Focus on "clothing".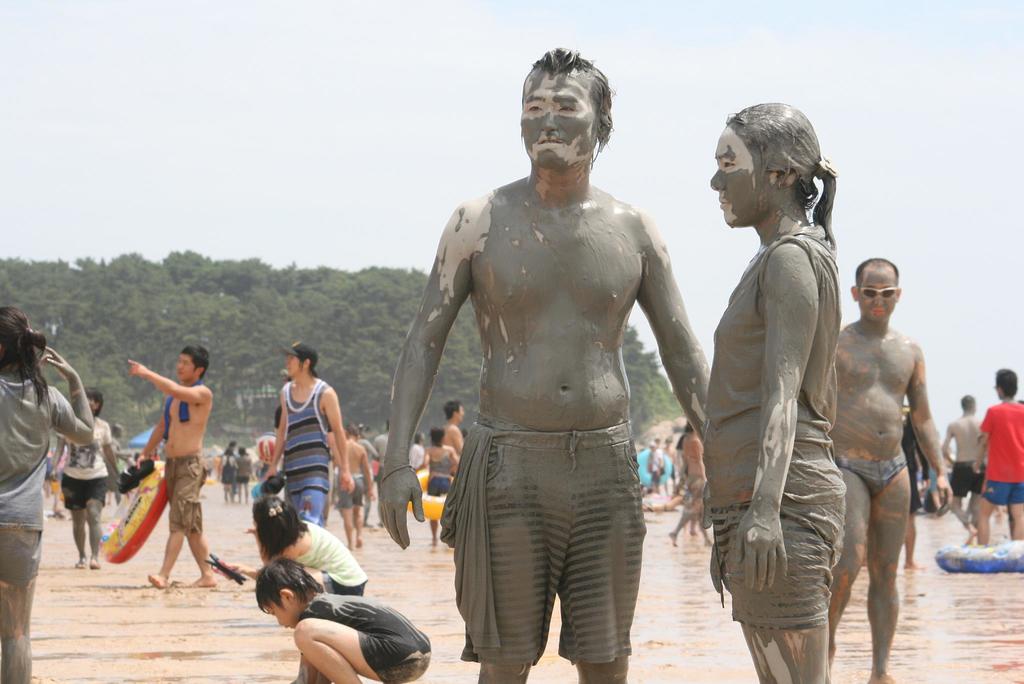
Focused at locate(444, 421, 645, 666).
